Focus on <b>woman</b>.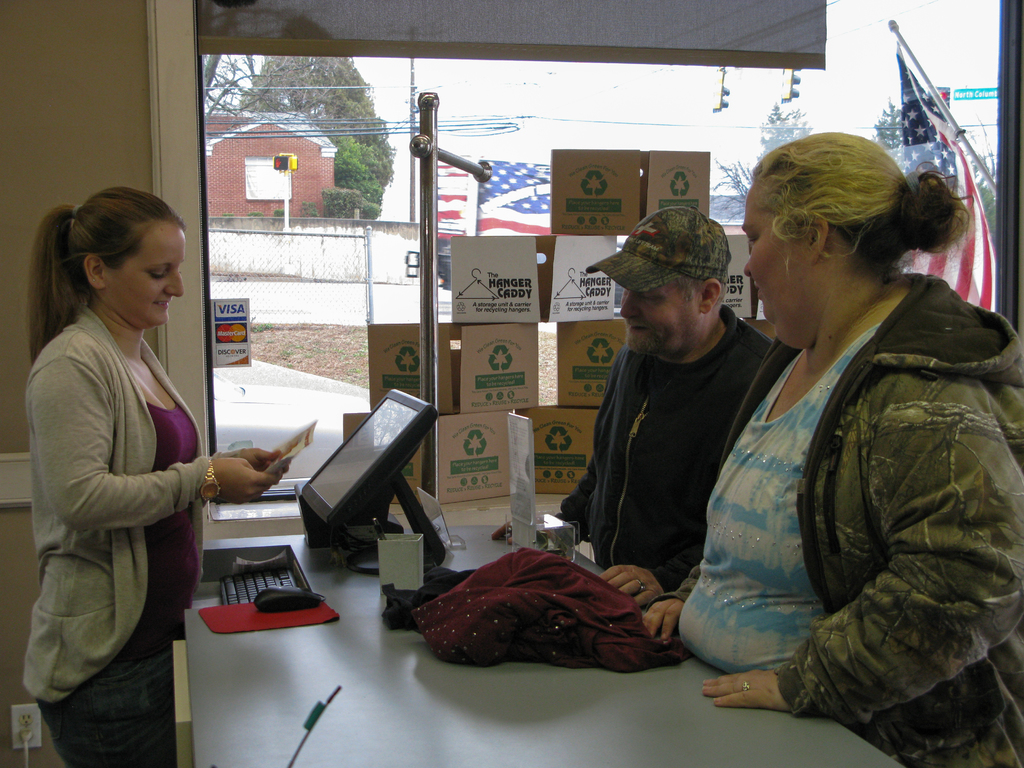
Focused at [x1=32, y1=184, x2=287, y2=767].
